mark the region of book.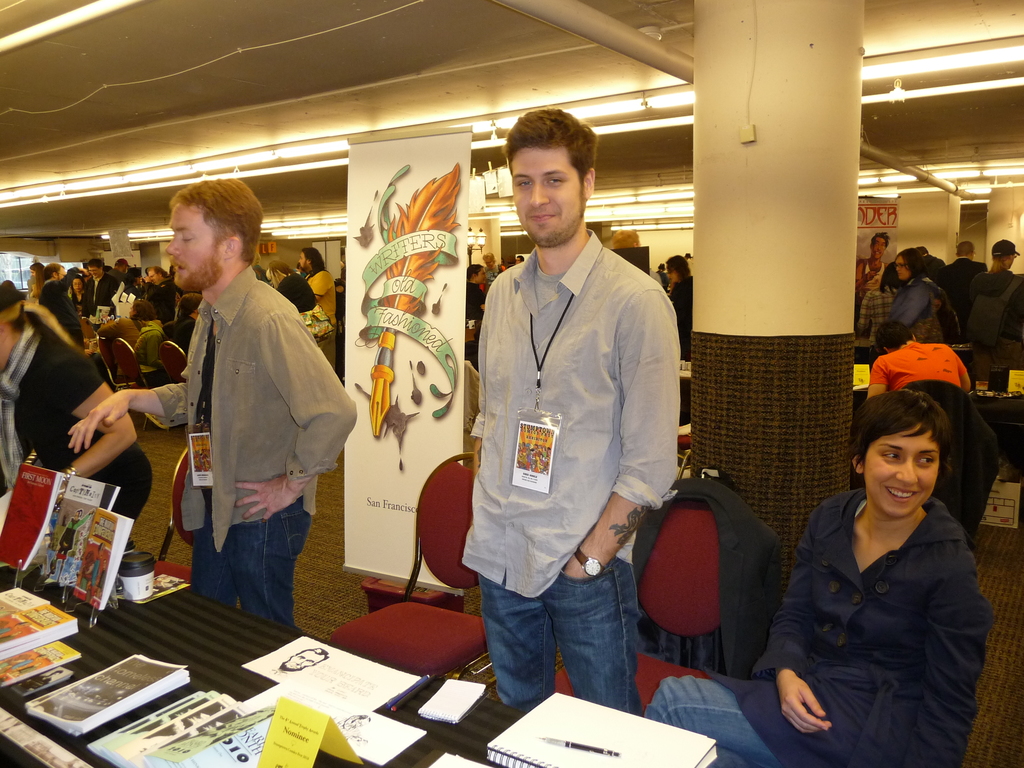
Region: bbox=(0, 463, 60, 575).
